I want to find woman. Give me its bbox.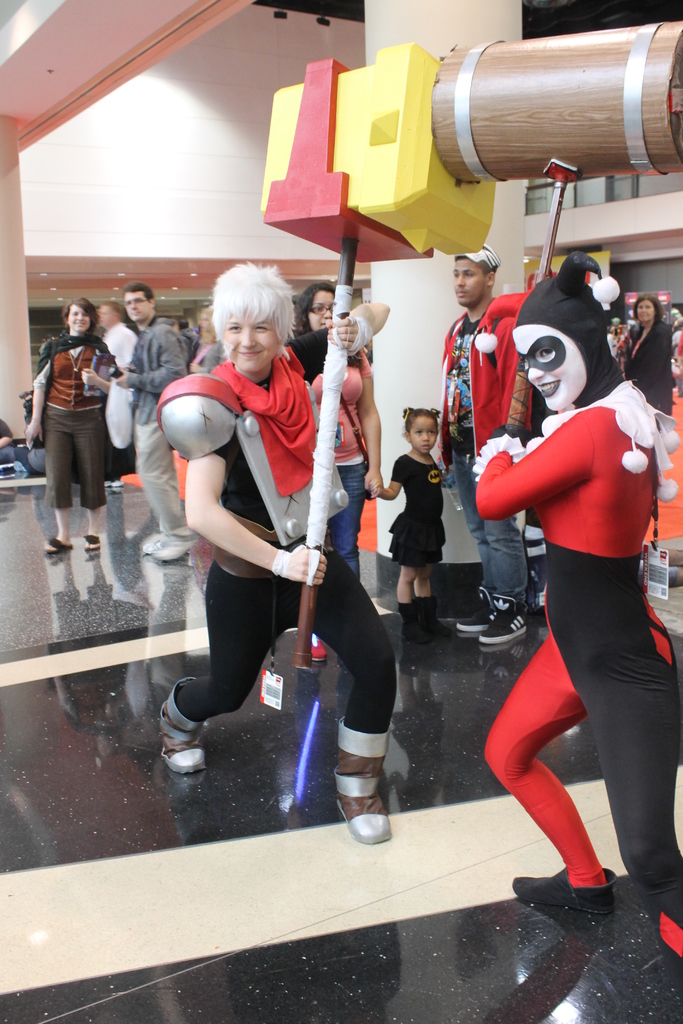
{"x1": 621, "y1": 292, "x2": 674, "y2": 422}.
